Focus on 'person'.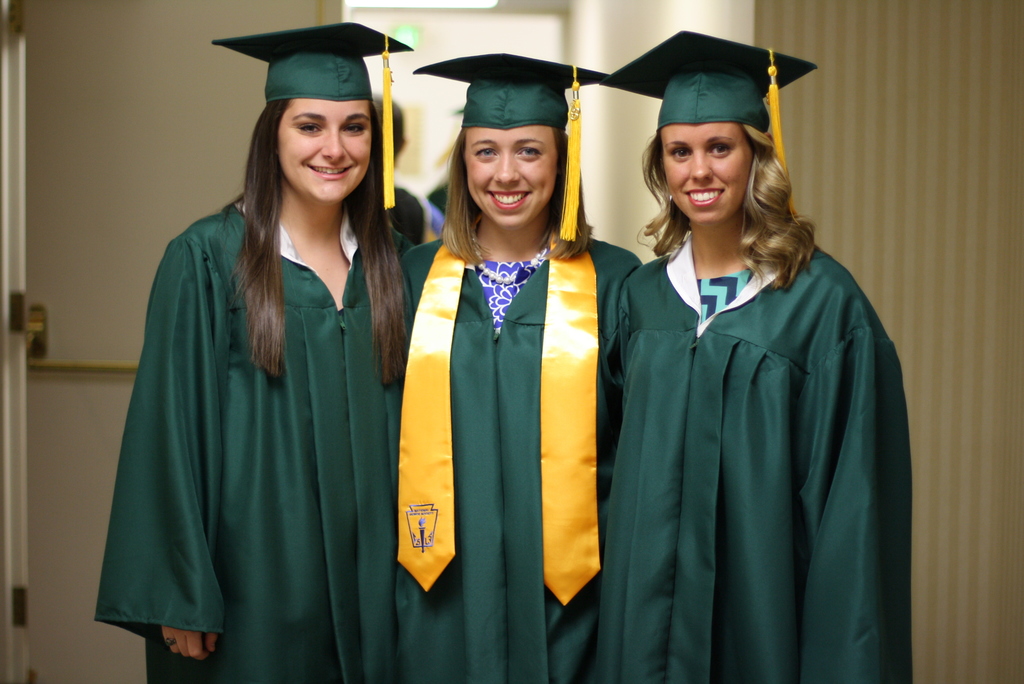
Focused at 575/51/892/677.
